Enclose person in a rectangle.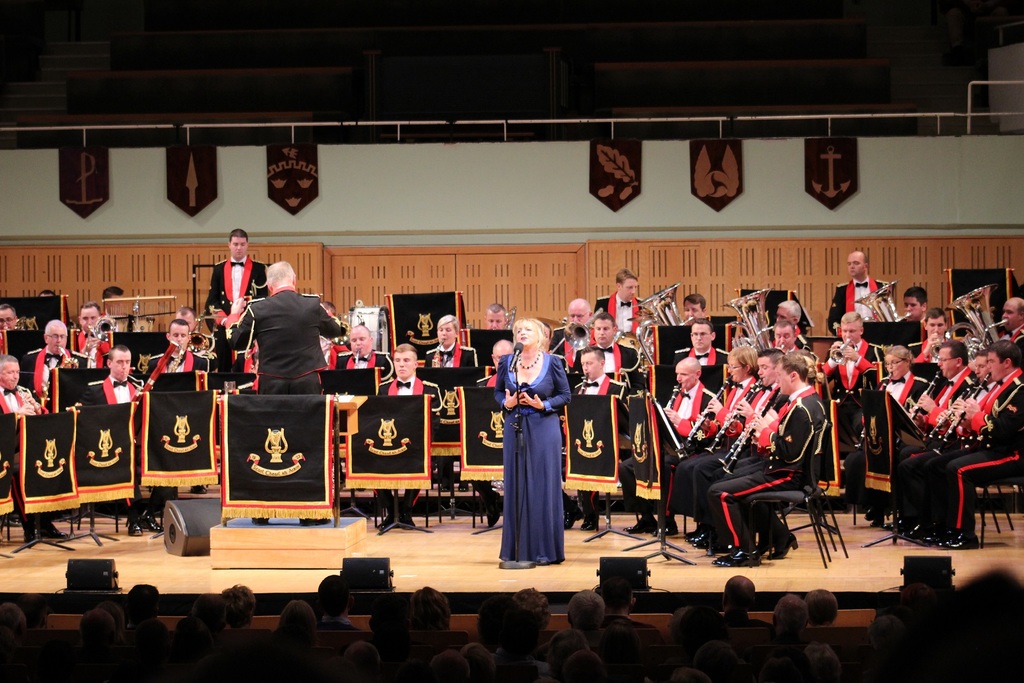
(x1=694, y1=349, x2=774, y2=549).
